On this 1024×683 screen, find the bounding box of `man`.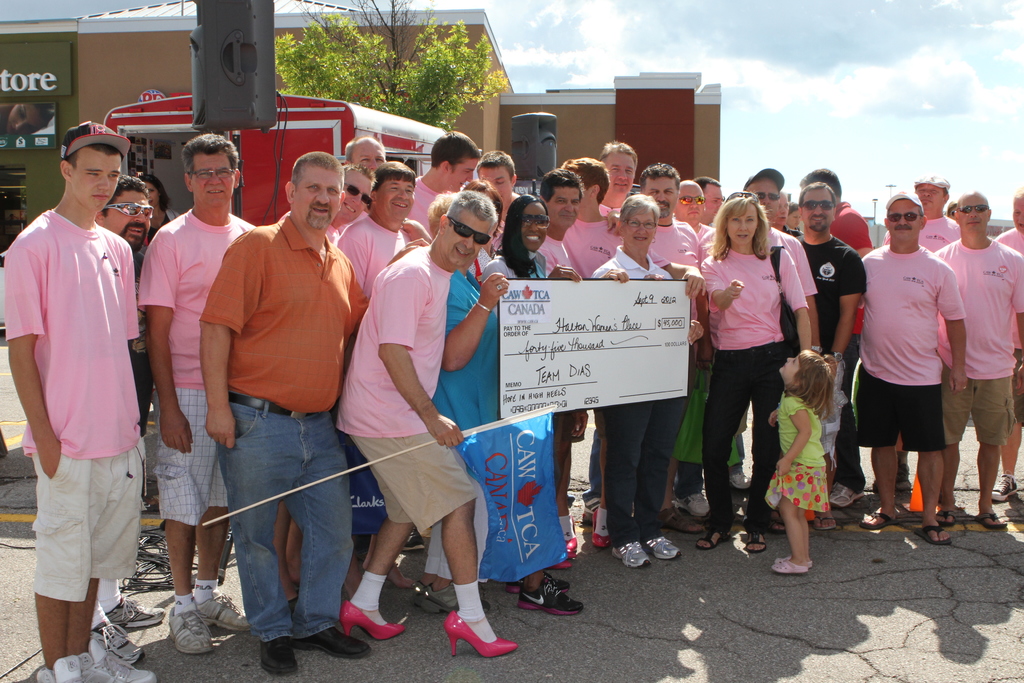
Bounding box: <region>881, 176, 961, 494</region>.
